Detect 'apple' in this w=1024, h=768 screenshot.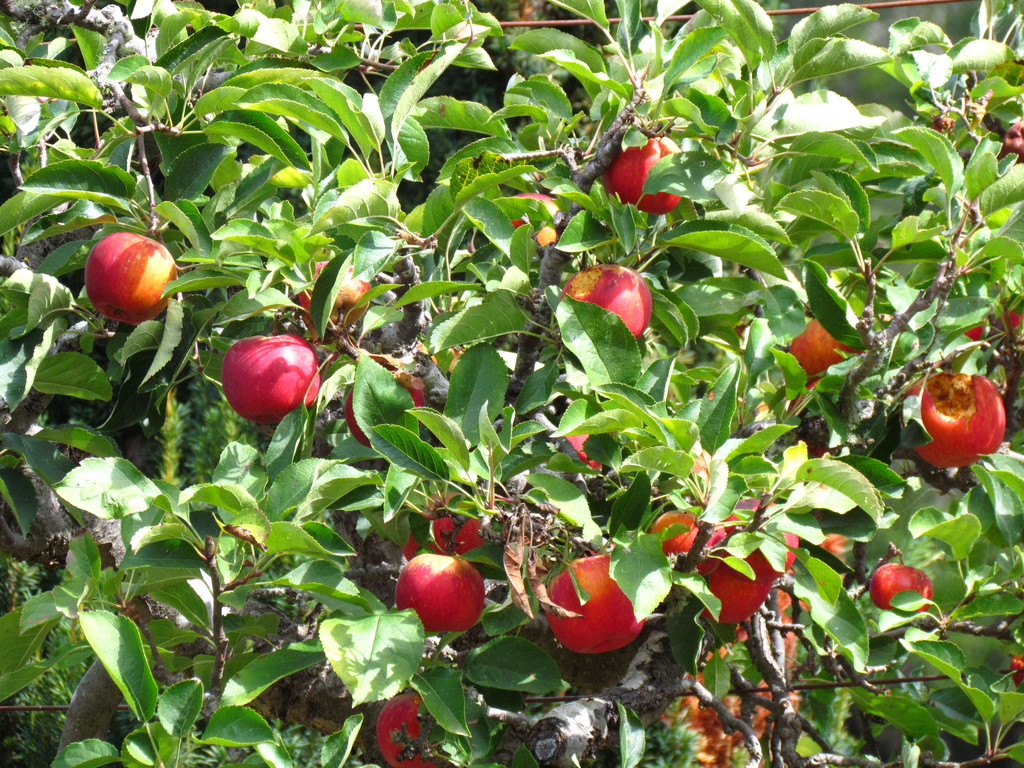
Detection: 389:538:484:637.
